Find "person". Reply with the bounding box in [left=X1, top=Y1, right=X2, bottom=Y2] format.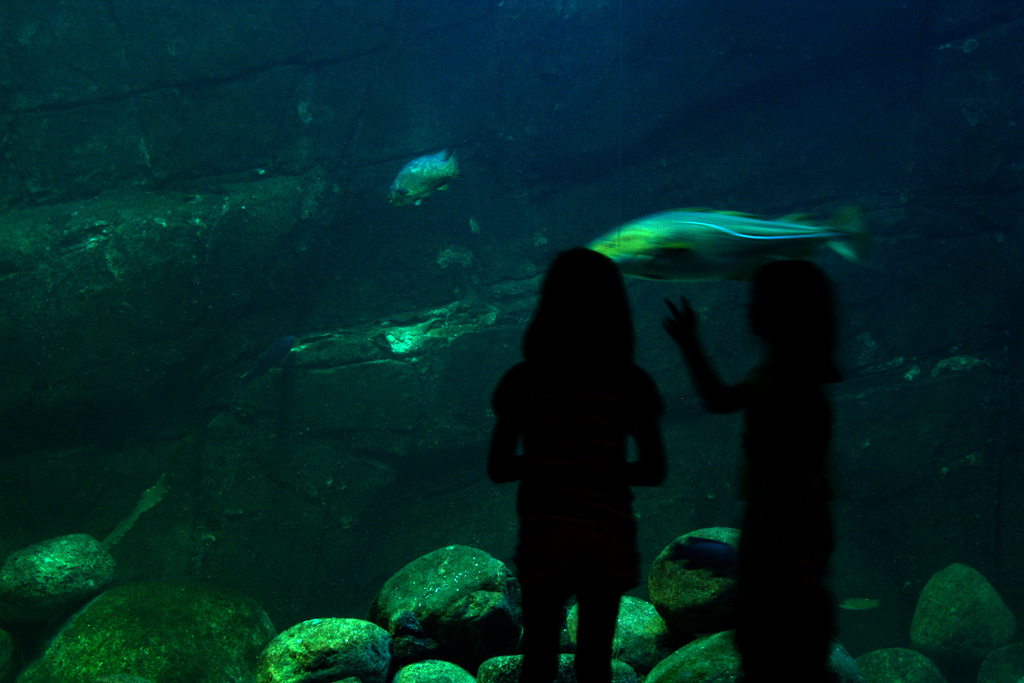
[left=495, top=231, right=685, bottom=676].
